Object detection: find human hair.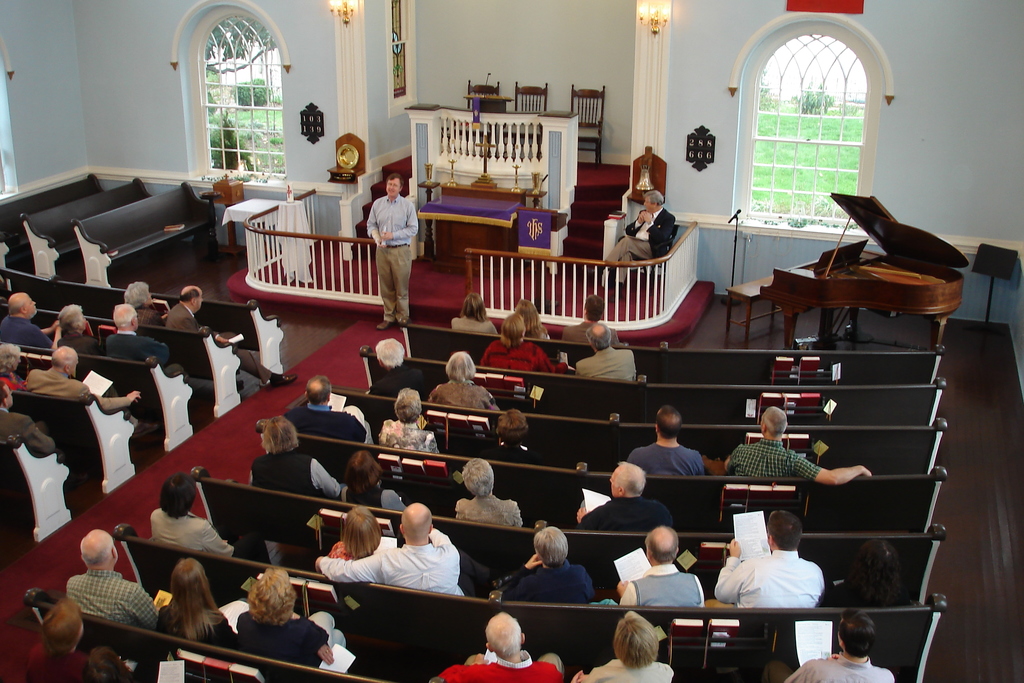
locate(501, 311, 525, 347).
